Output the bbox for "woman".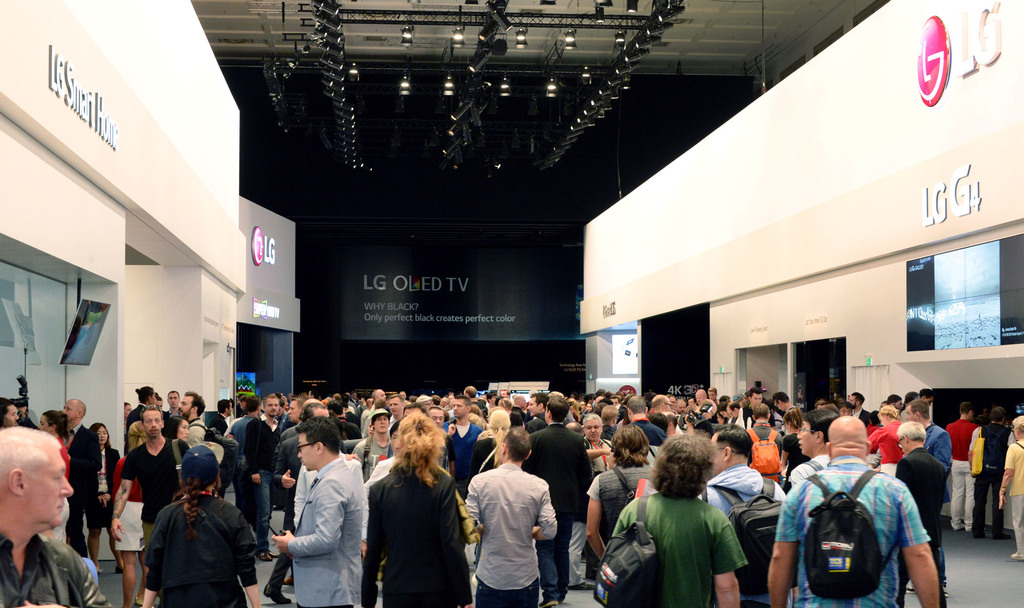
pyautogui.locateOnScreen(467, 407, 516, 502).
